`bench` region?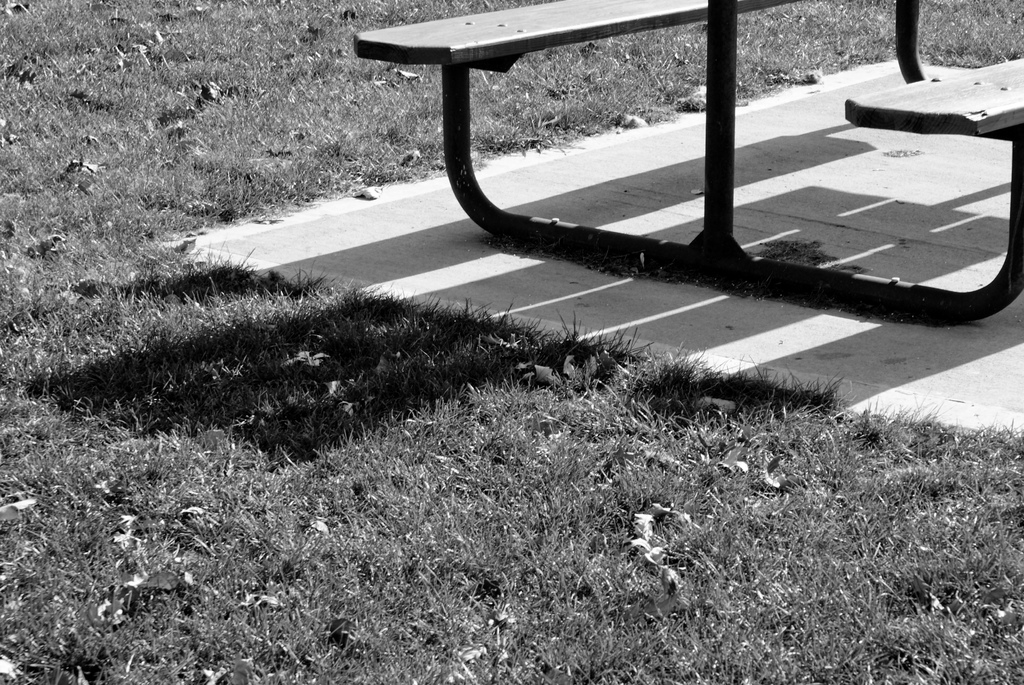
(x1=351, y1=0, x2=1023, y2=310)
